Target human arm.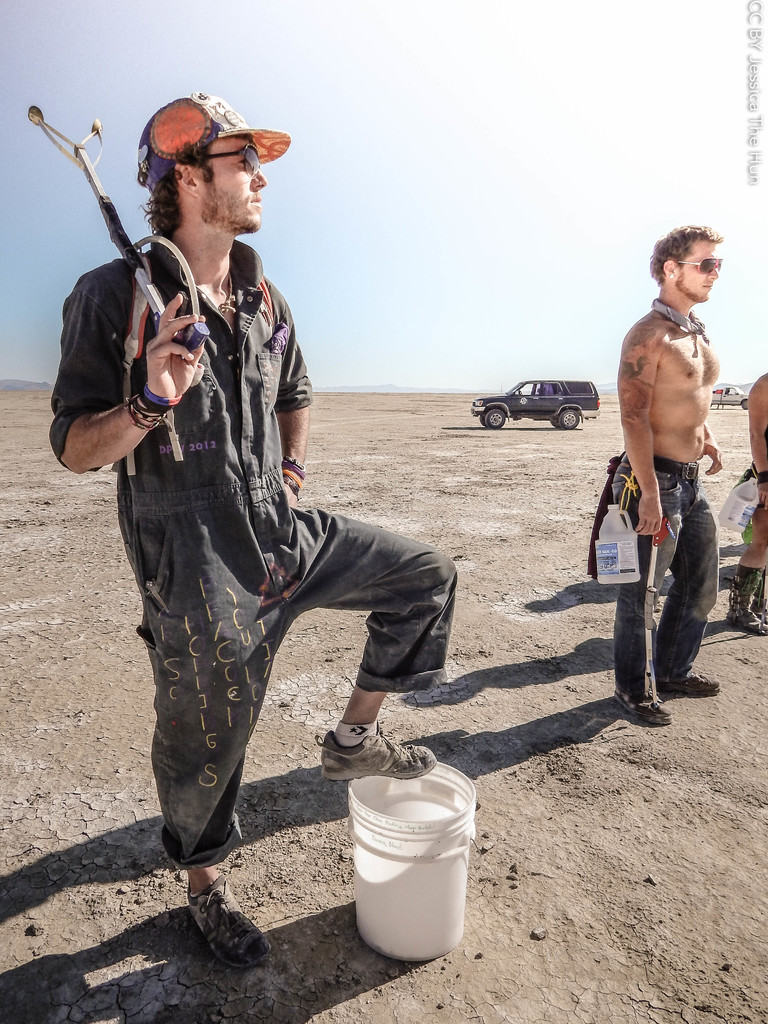
Target region: 607:317:667:540.
